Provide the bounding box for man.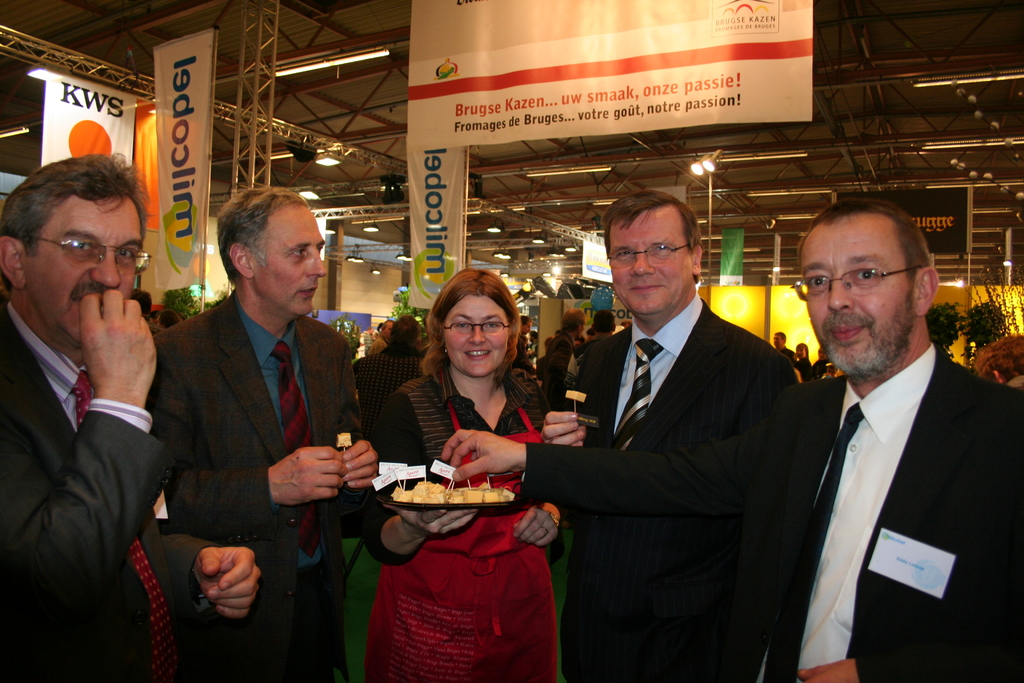
[x1=973, y1=332, x2=1023, y2=390].
